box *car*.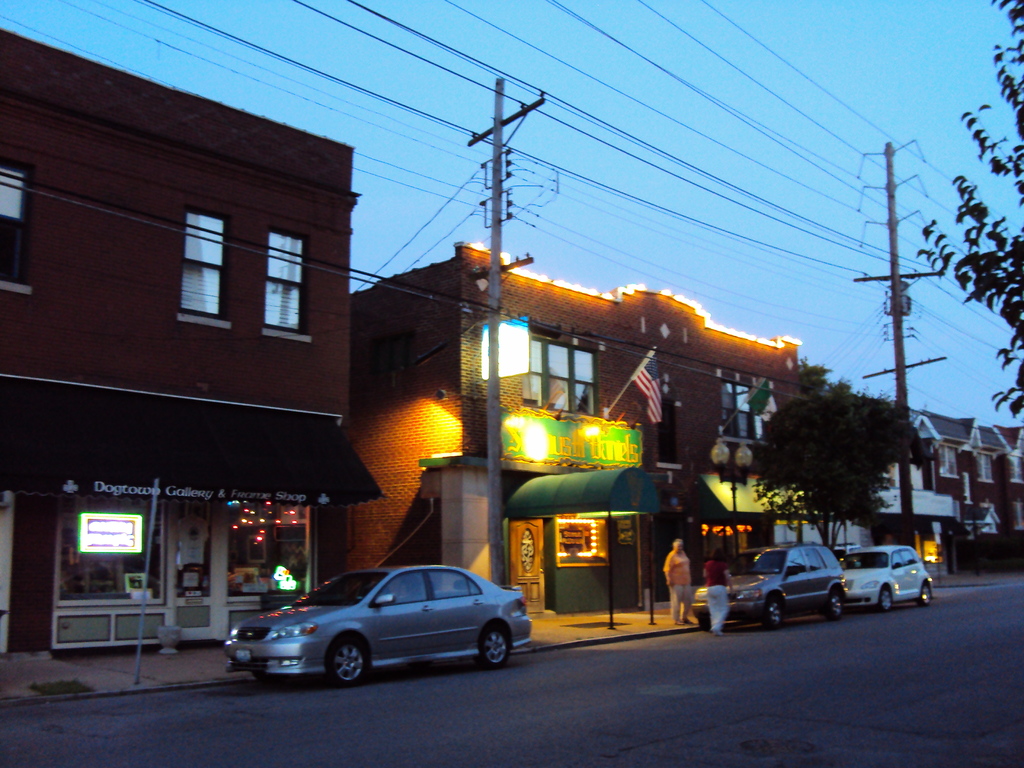
[x1=842, y1=543, x2=932, y2=605].
